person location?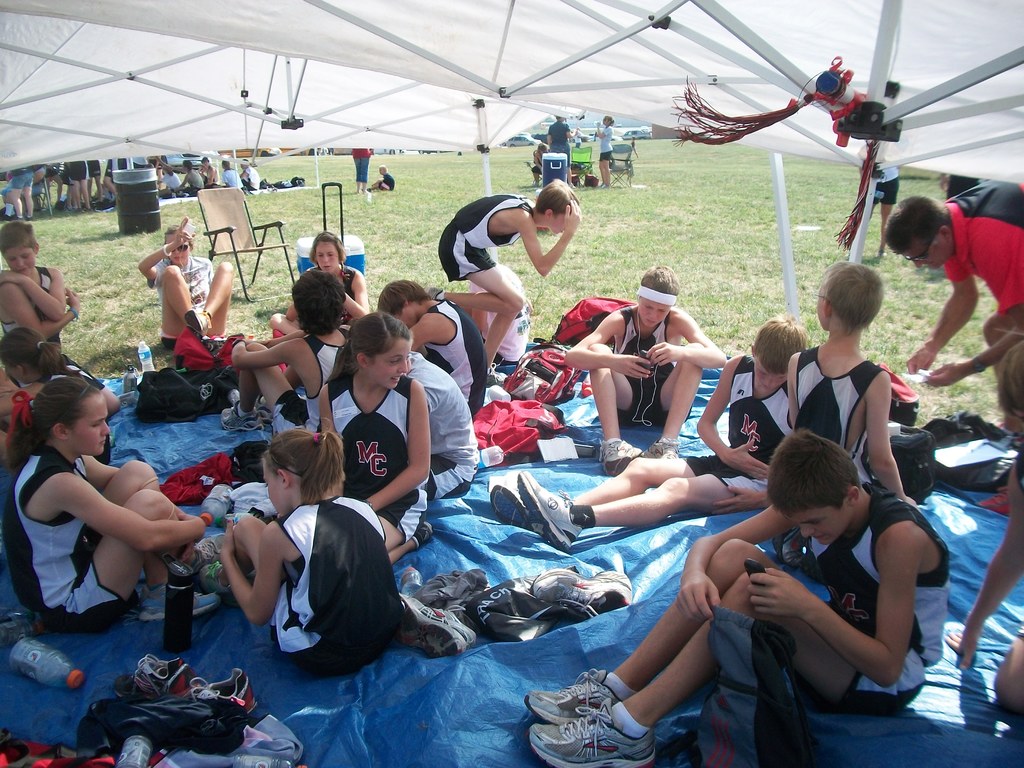
(218, 257, 358, 438)
